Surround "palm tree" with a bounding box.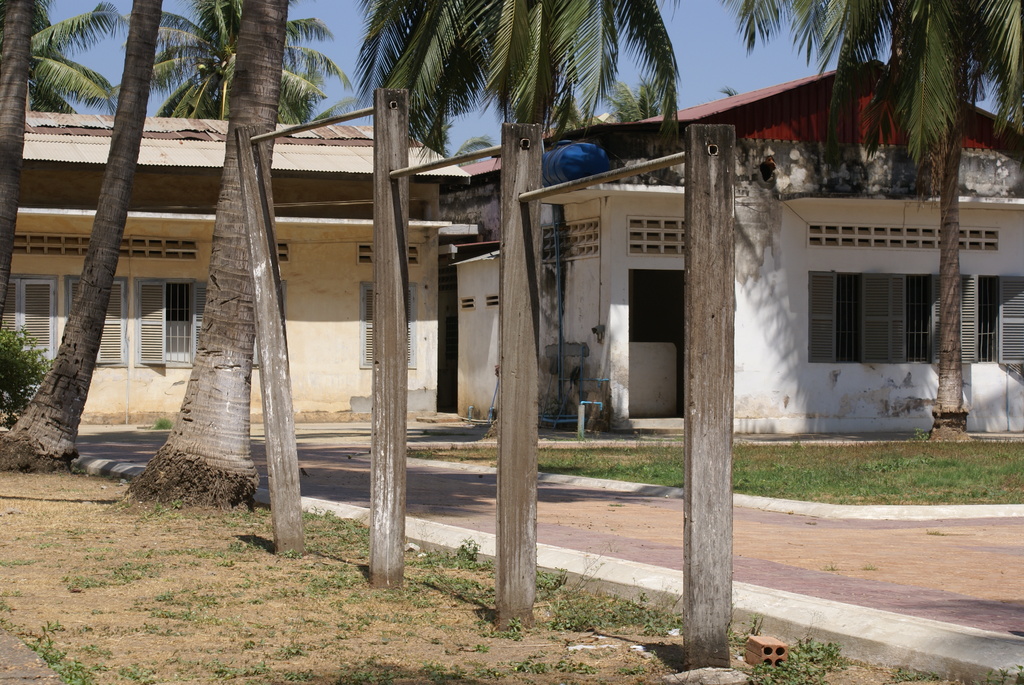
box=[0, 0, 1023, 503].
